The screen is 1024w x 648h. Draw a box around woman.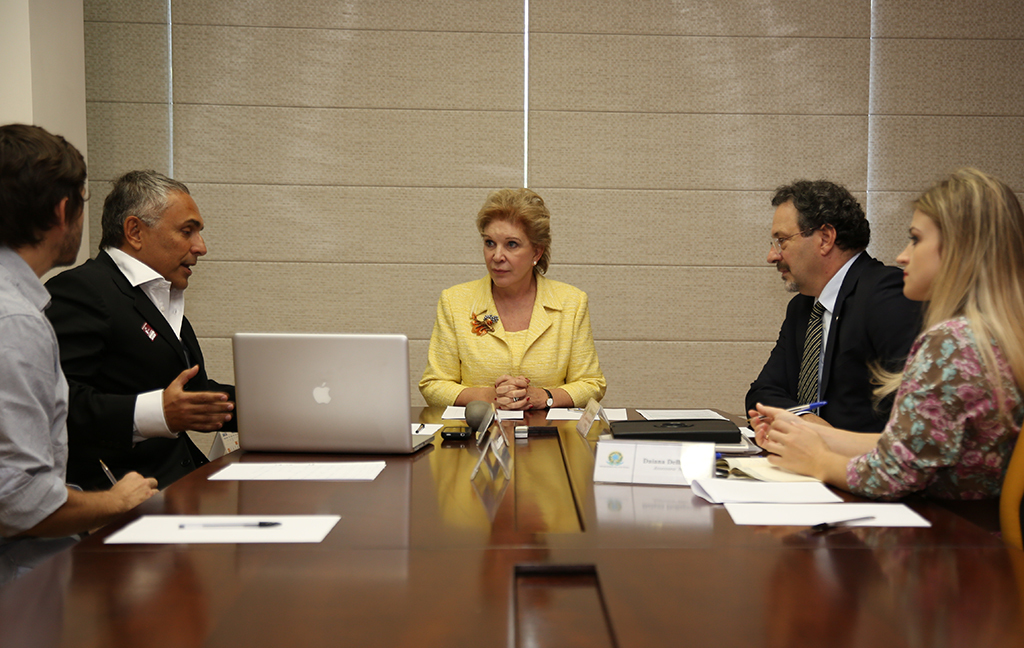
[815, 152, 1022, 521].
